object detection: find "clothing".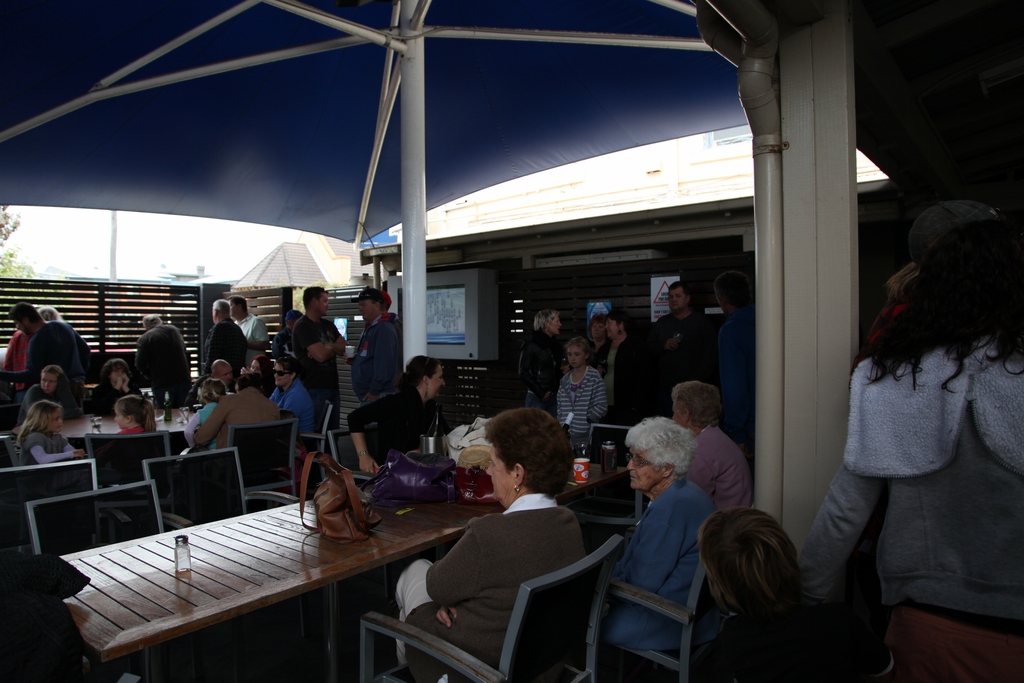
l=346, t=385, r=434, b=464.
